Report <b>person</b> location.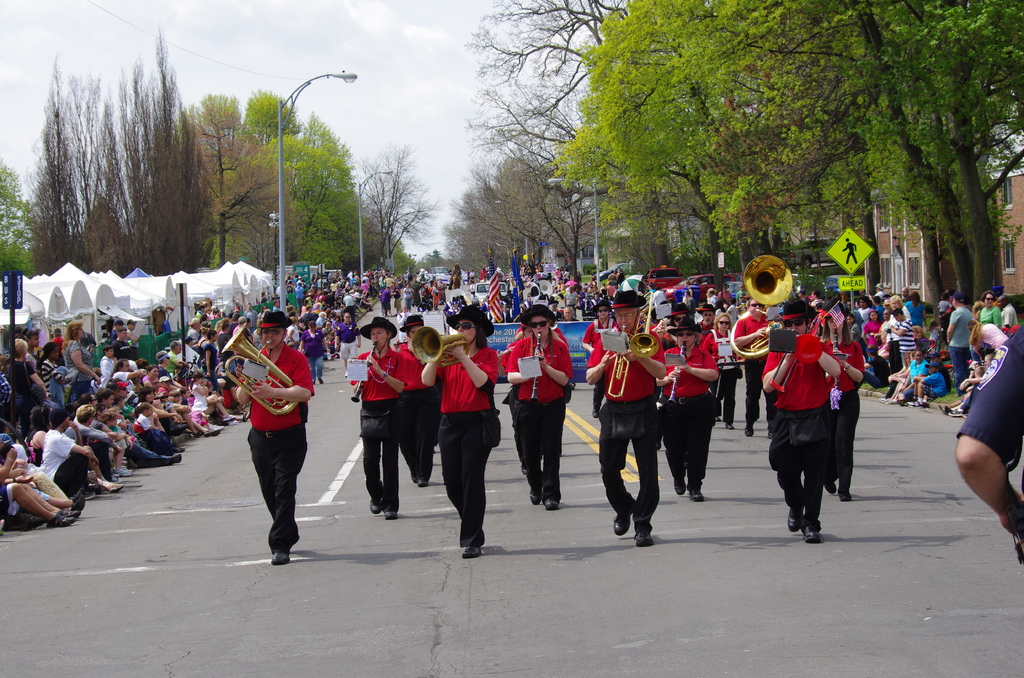
Report: region(495, 303, 561, 515).
